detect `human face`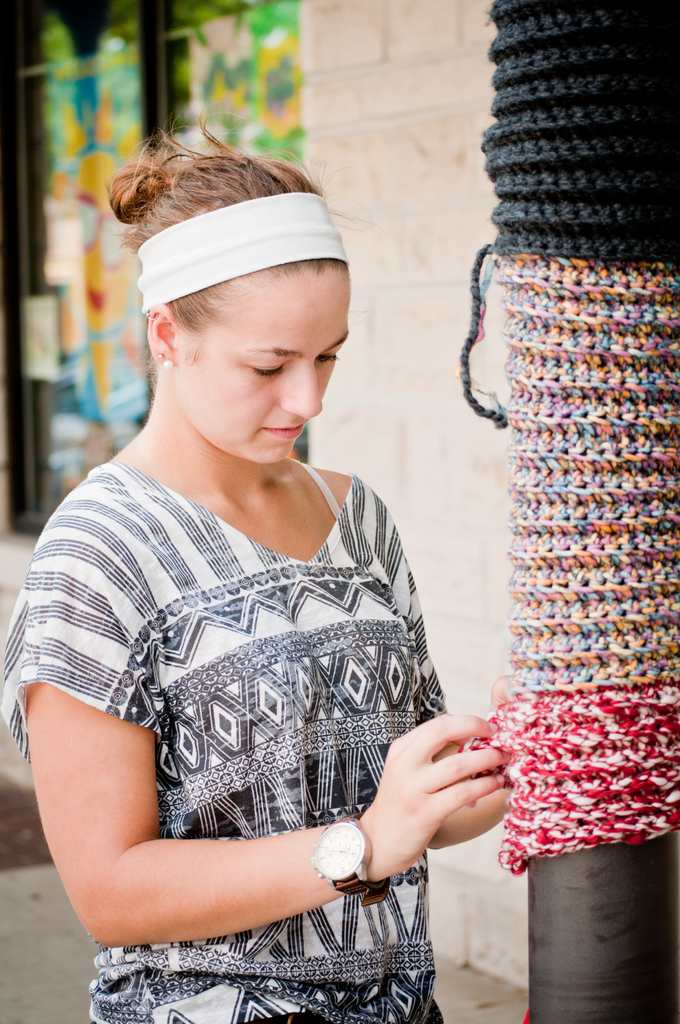
detection(179, 268, 348, 467)
